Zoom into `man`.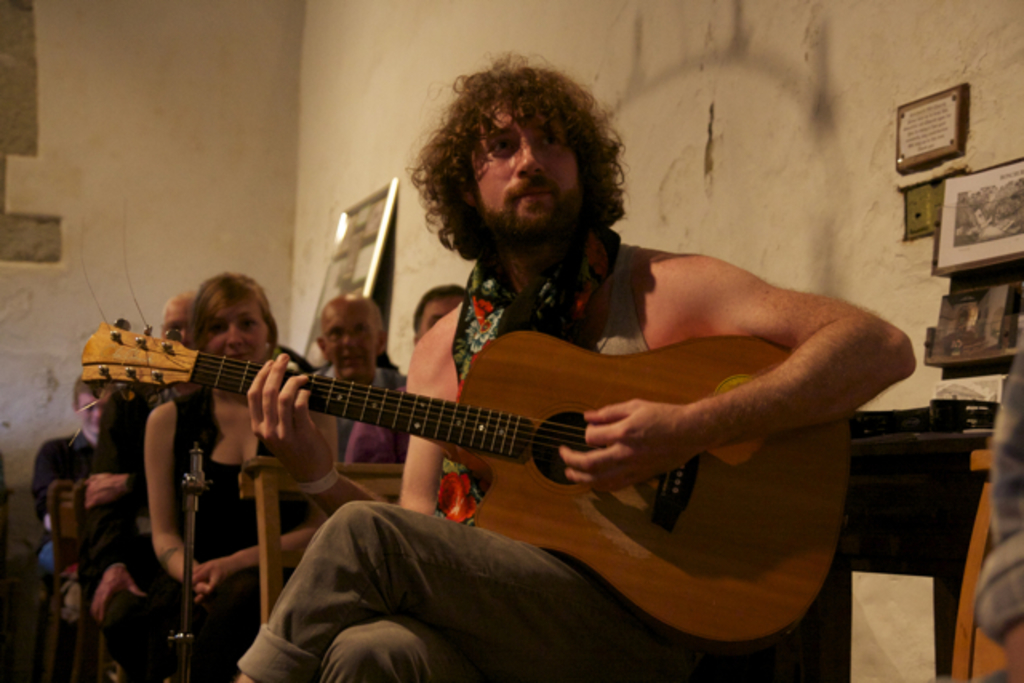
Zoom target: (35, 381, 109, 577).
